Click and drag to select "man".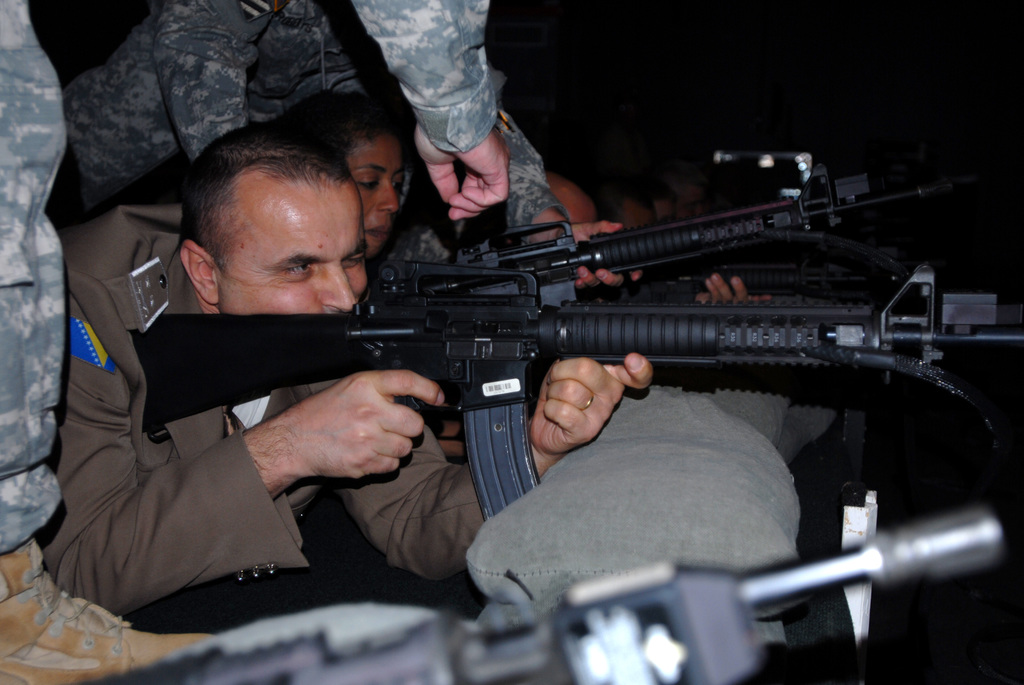
Selection: box(394, 169, 775, 308).
